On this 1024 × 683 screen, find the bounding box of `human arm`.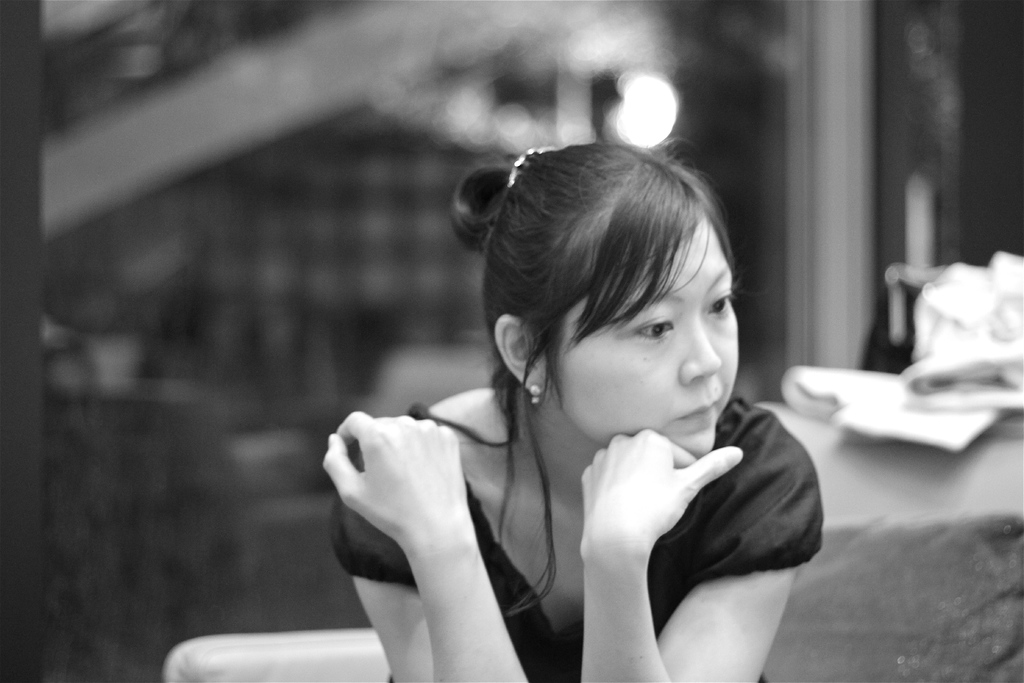
Bounding box: bbox=[322, 382, 552, 682].
